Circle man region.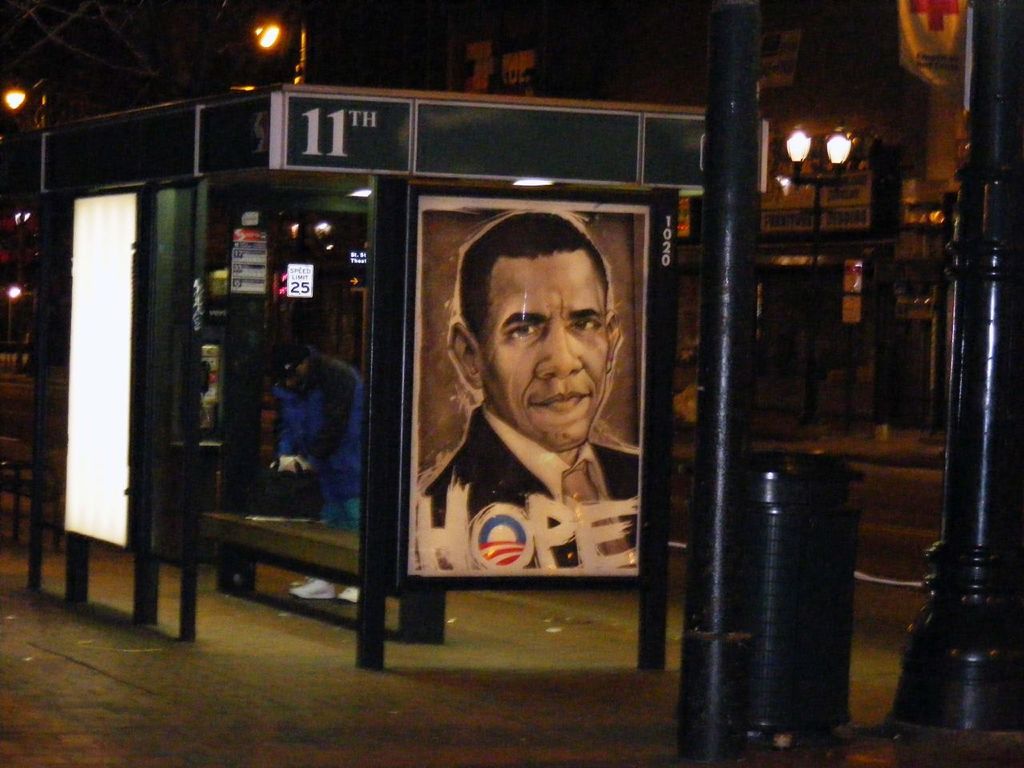
Region: pyautogui.locateOnScreen(399, 222, 670, 586).
